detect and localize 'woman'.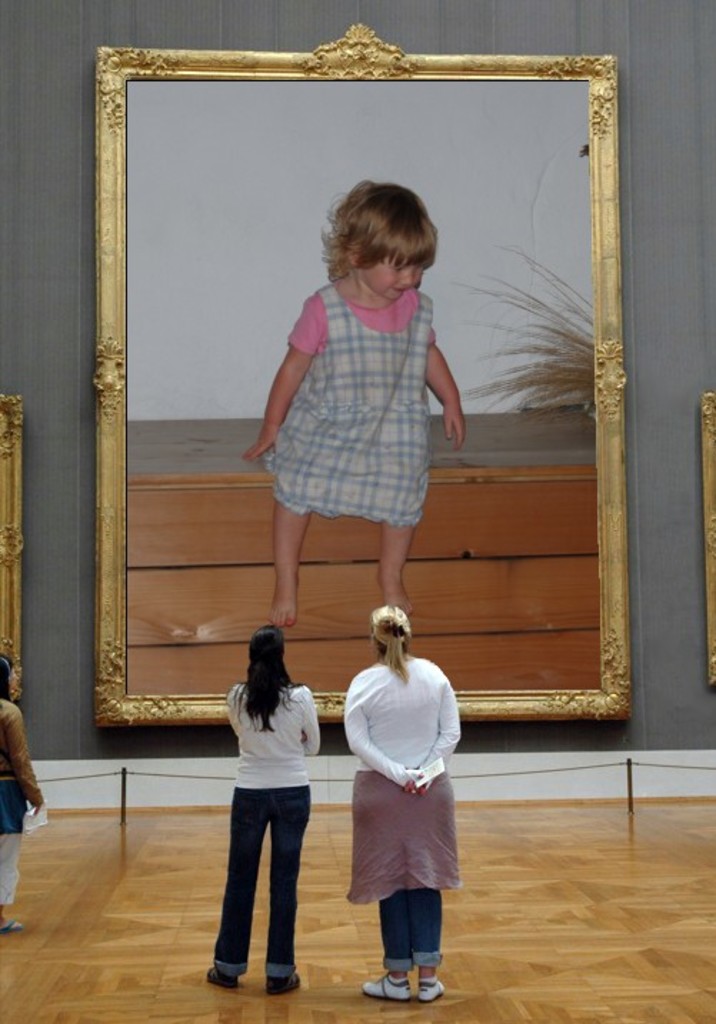
Localized at <box>0,658,40,931</box>.
